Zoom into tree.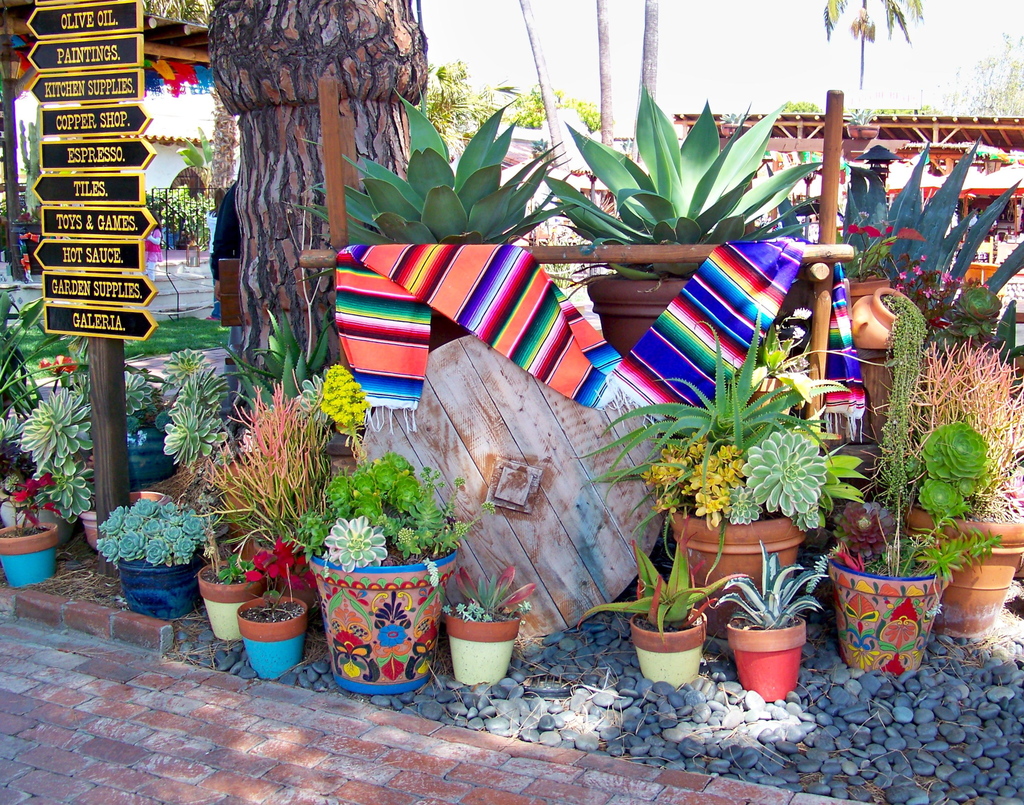
Zoom target: {"left": 177, "top": 125, "right": 216, "bottom": 193}.
